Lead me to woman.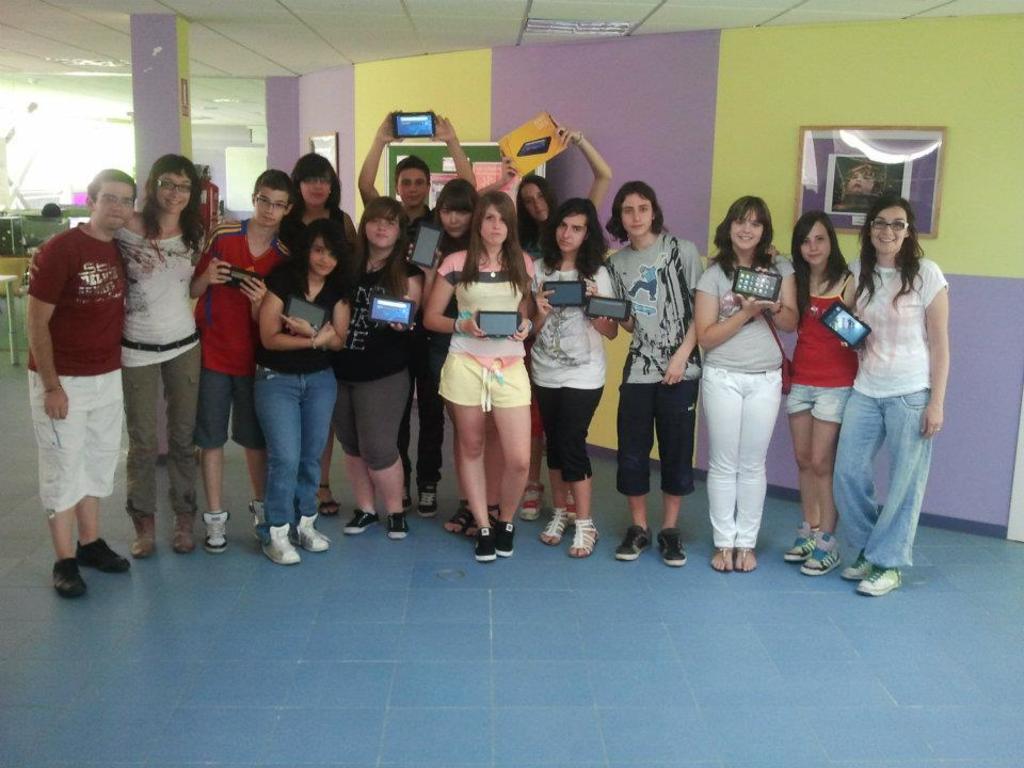
Lead to (left=27, top=151, right=205, bottom=555).
